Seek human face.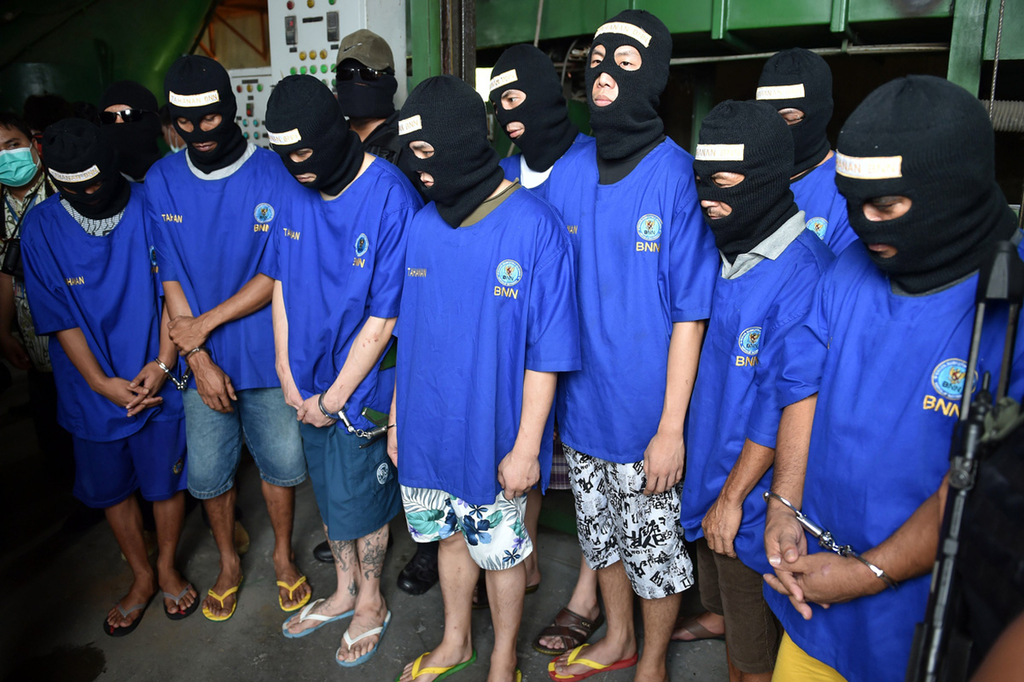
590 45 644 107.
